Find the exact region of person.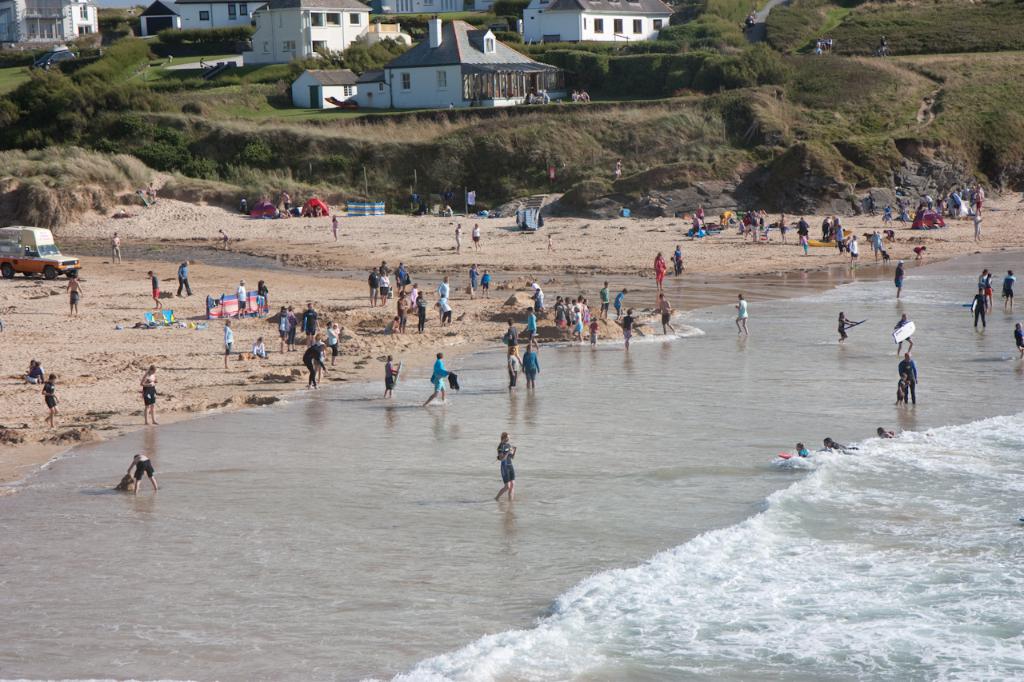
Exact region: 895:258:906:297.
